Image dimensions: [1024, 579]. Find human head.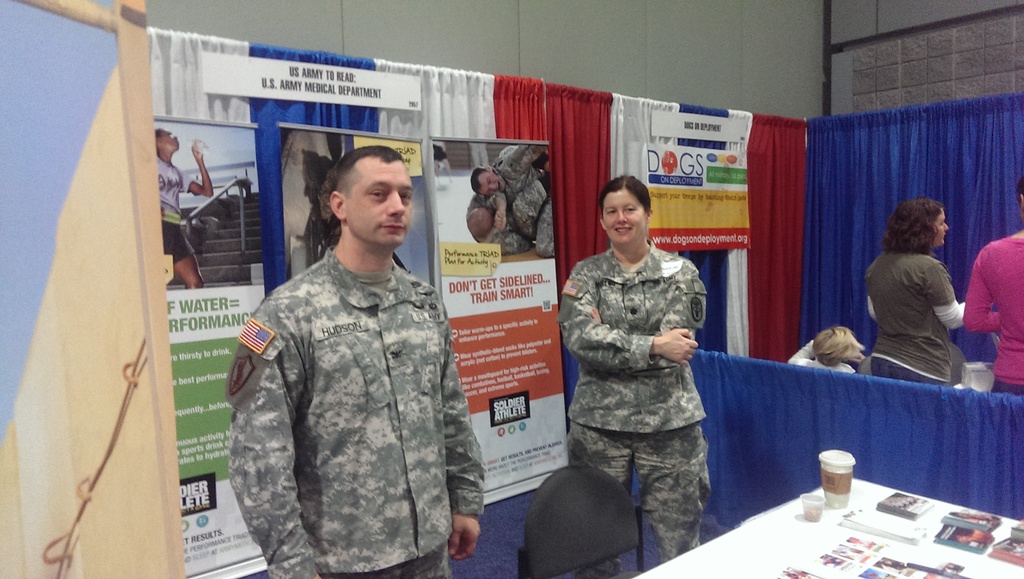
(left=468, top=165, right=508, bottom=198).
